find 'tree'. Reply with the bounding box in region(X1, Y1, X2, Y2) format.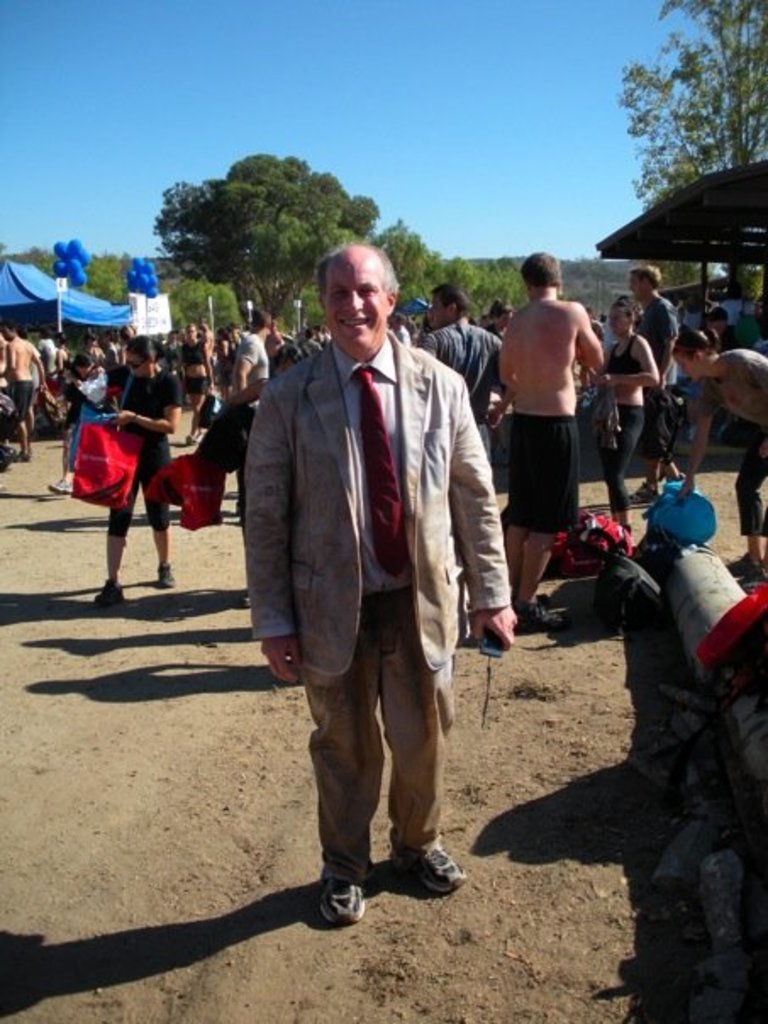
region(439, 249, 531, 317).
